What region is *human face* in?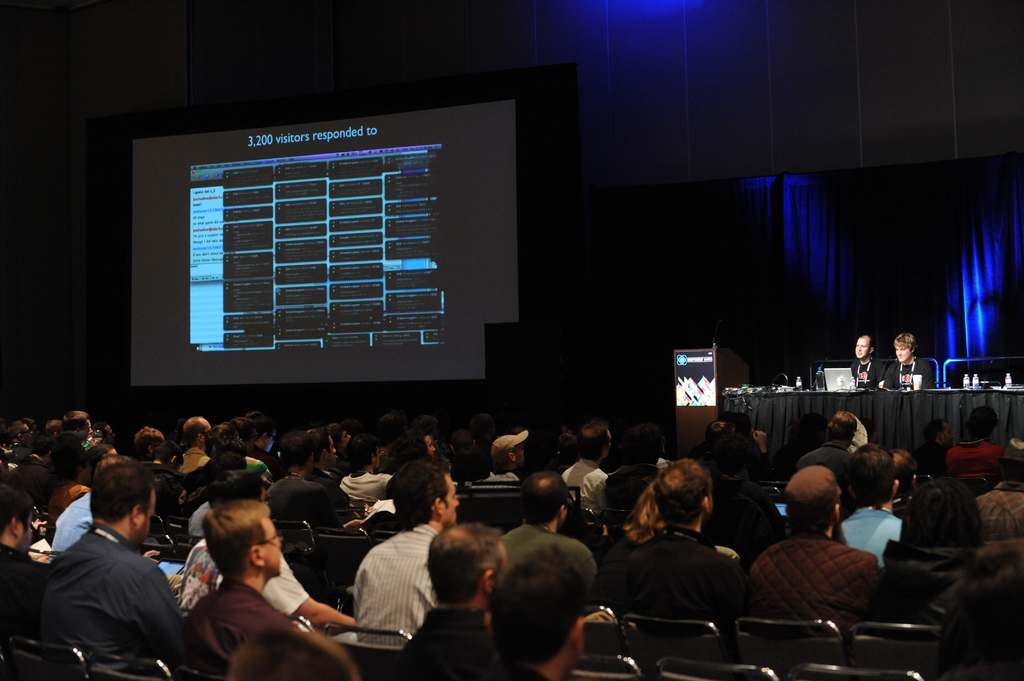
<bbox>898, 347, 907, 363</bbox>.
